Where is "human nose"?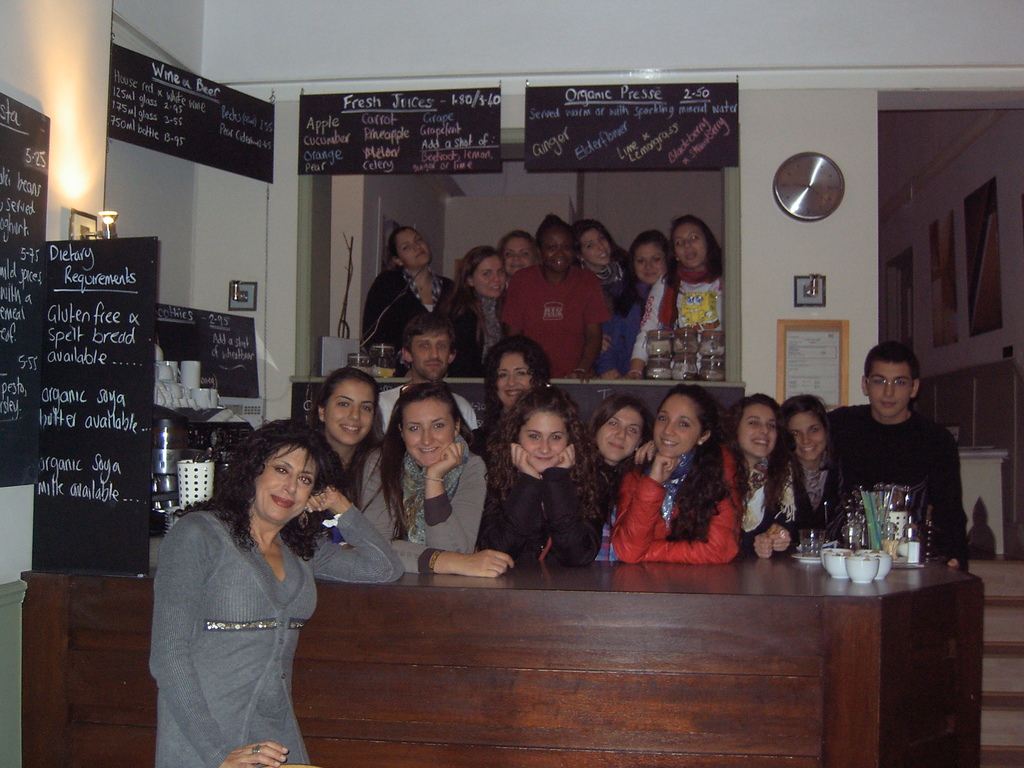
<bbox>757, 426, 768, 438</bbox>.
